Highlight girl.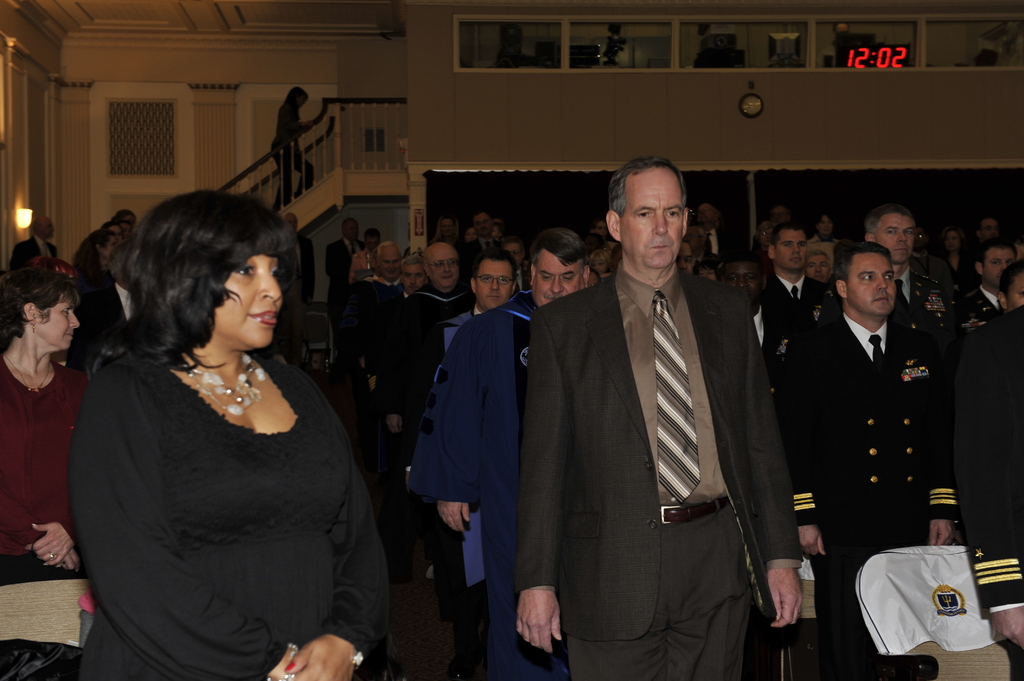
Highlighted region: select_region(272, 87, 317, 205).
